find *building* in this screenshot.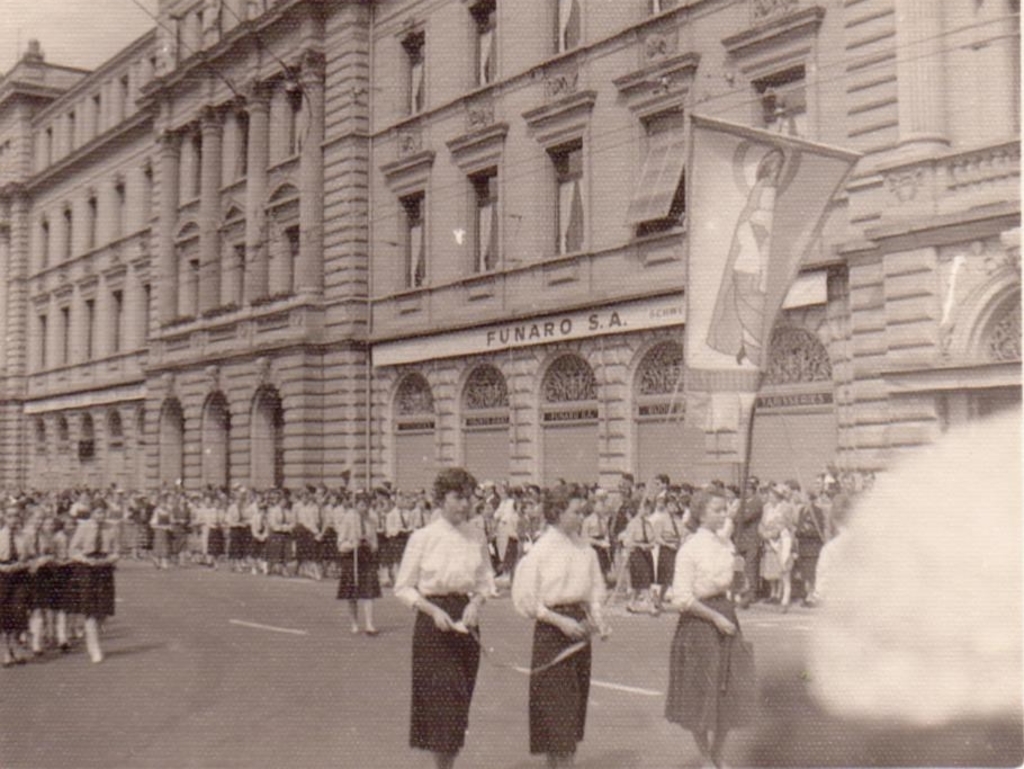
The bounding box for *building* is select_region(0, 0, 1023, 498).
